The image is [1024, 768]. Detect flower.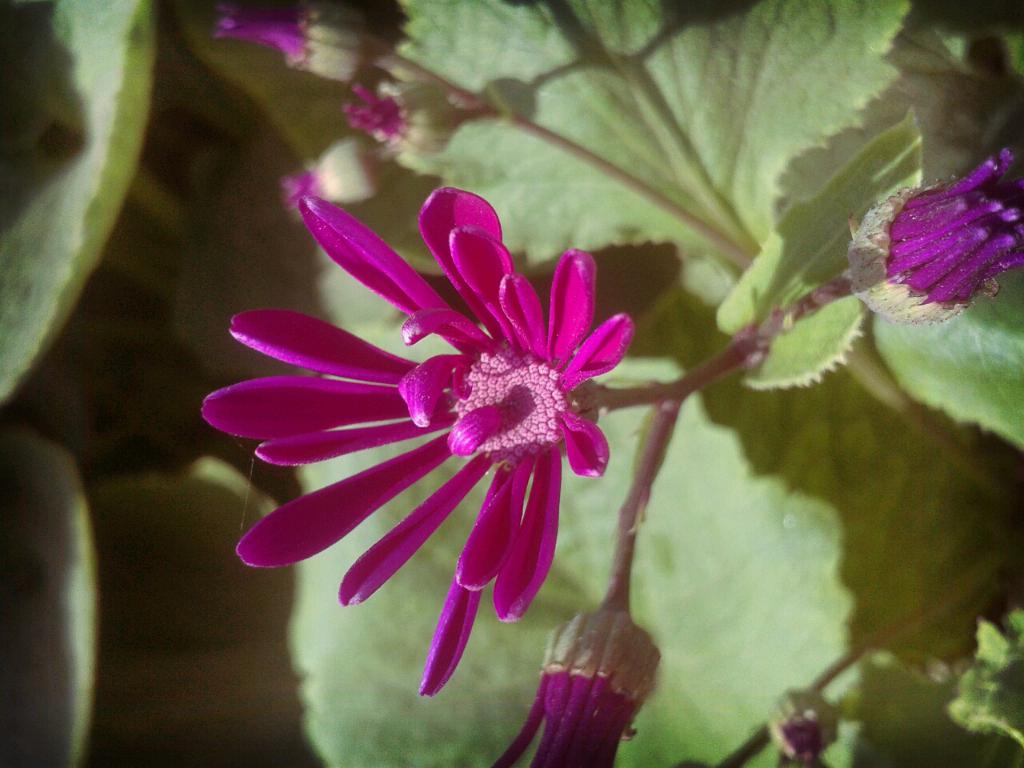
Detection: region(270, 127, 383, 229).
